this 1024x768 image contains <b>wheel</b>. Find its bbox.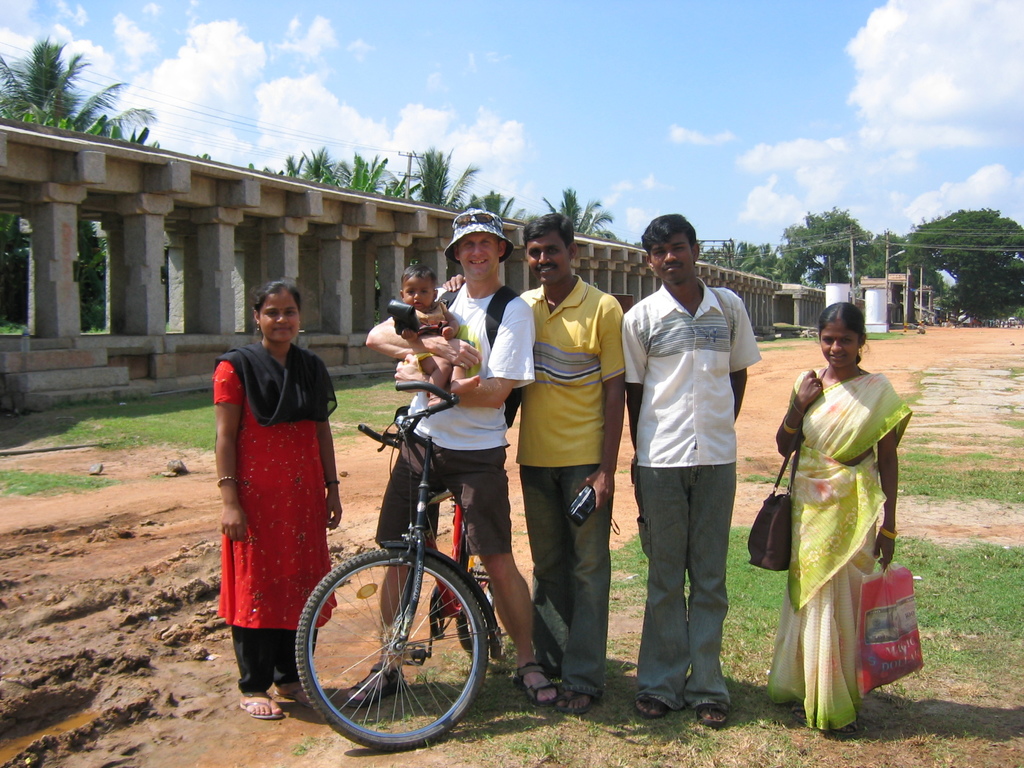
294 547 485 748.
